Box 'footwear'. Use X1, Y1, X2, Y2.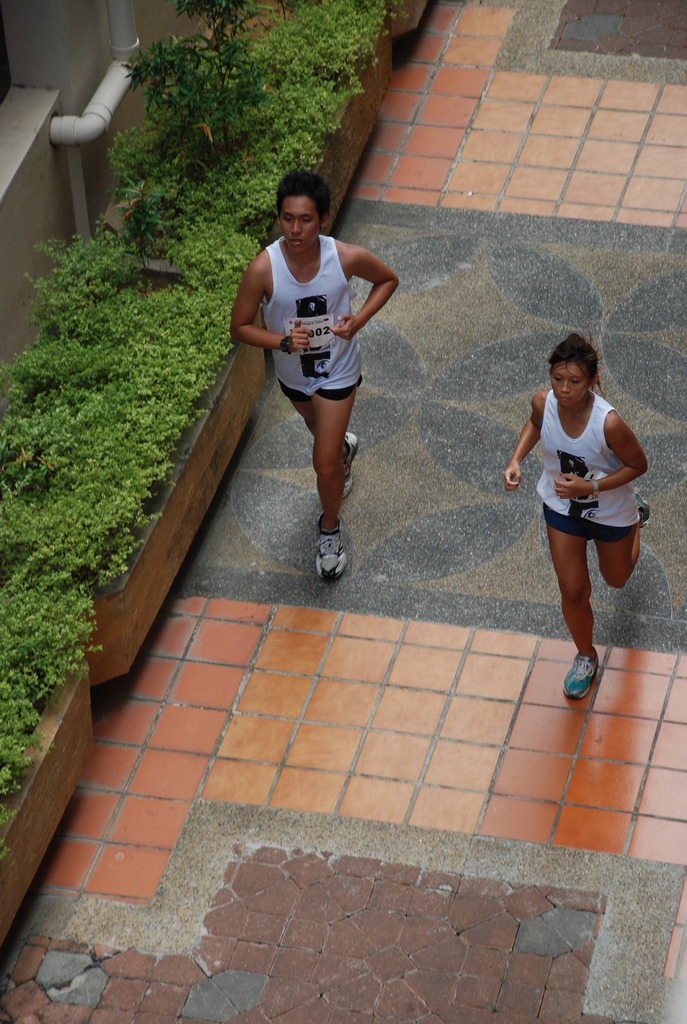
562, 652, 601, 703.
